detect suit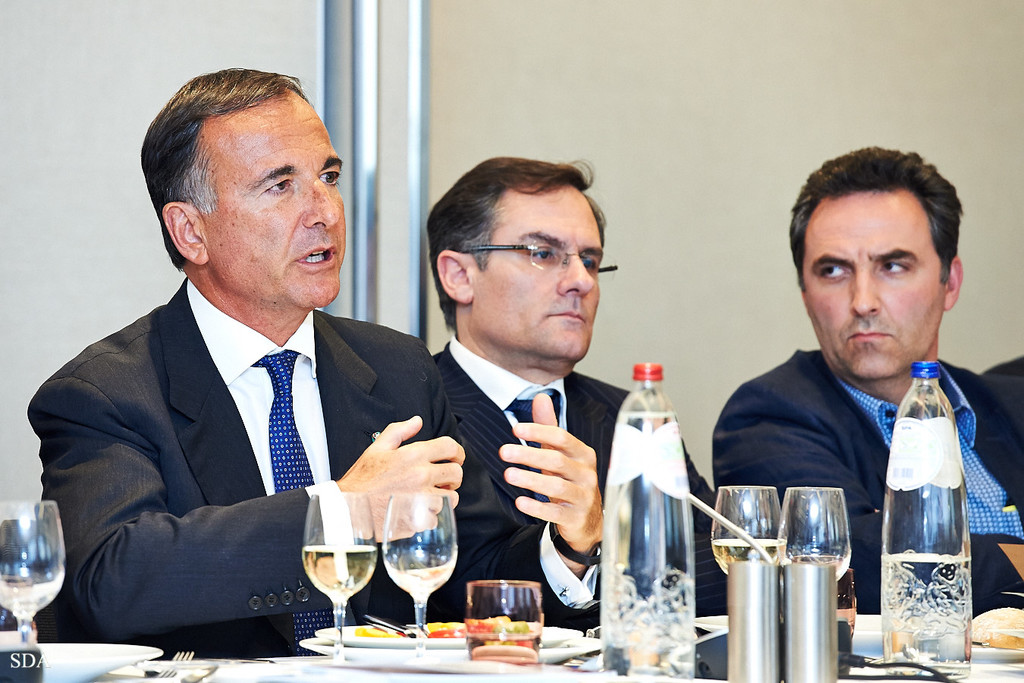
(43, 200, 441, 651)
